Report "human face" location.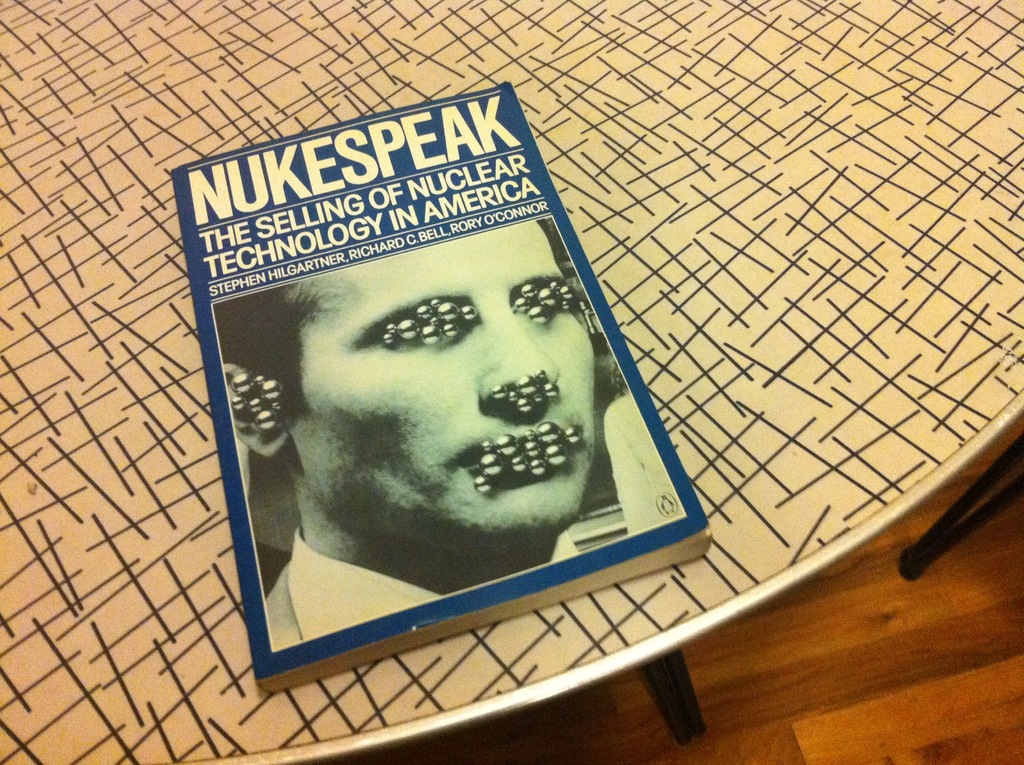
Report: pyautogui.locateOnScreen(282, 220, 600, 540).
